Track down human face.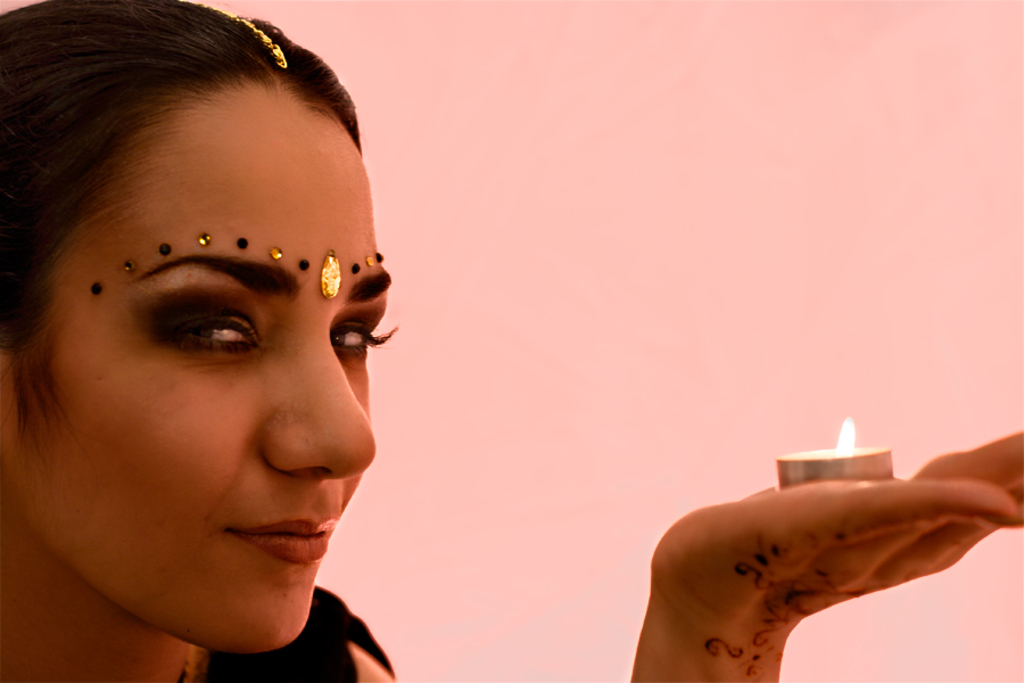
Tracked to 0, 75, 388, 649.
